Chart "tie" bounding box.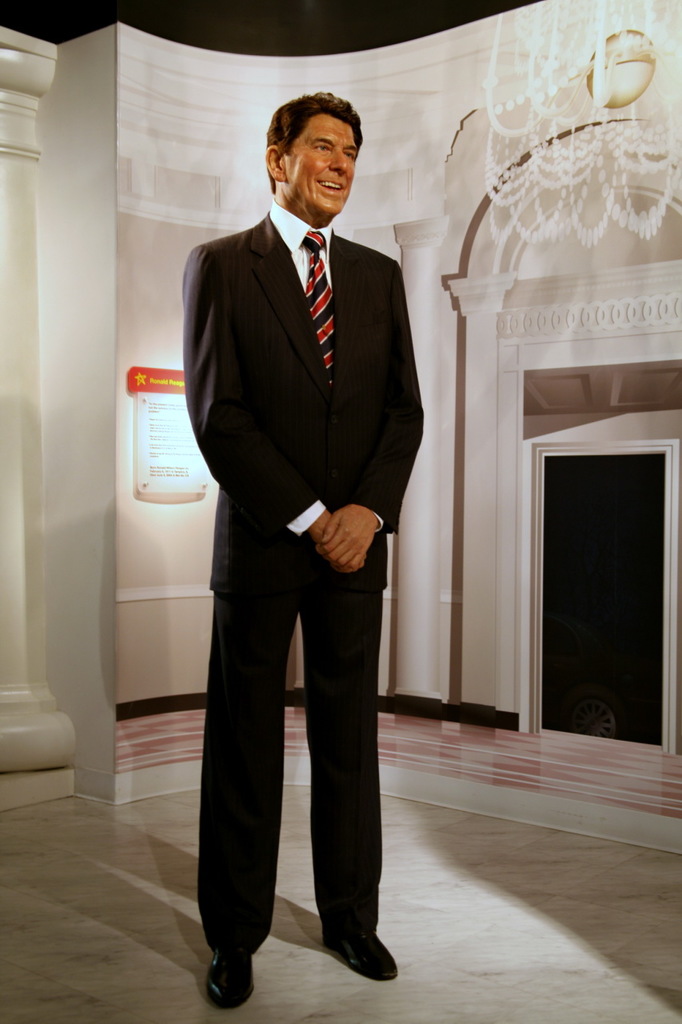
Charted: x1=297 y1=230 x2=337 y2=387.
